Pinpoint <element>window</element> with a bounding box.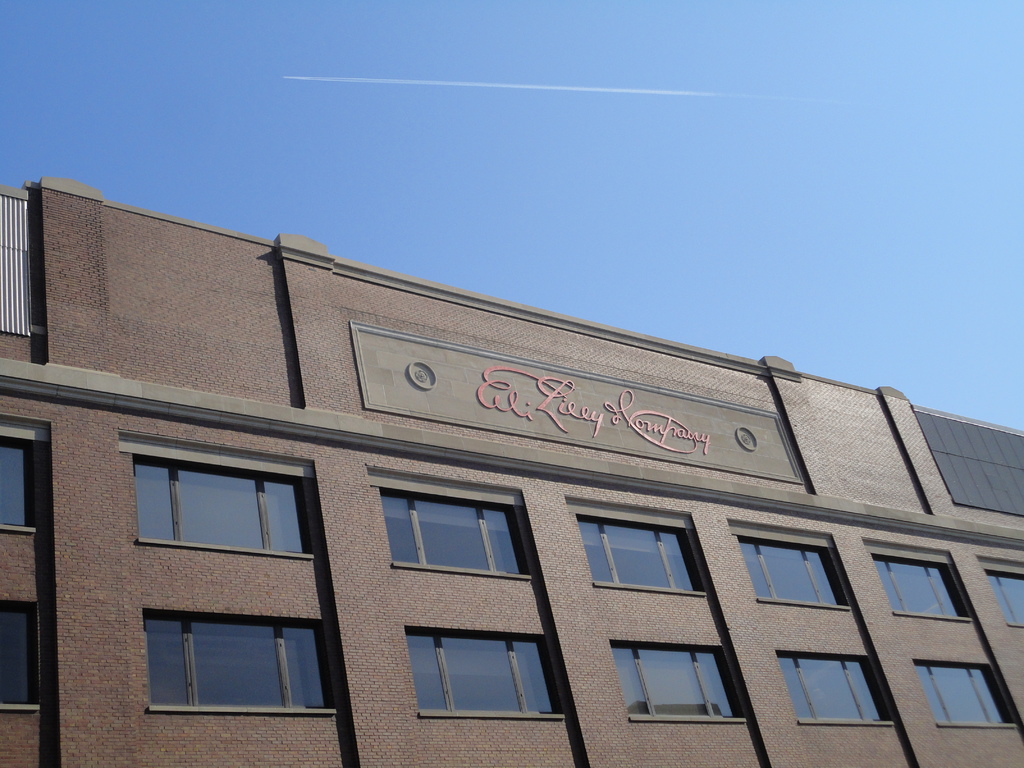
(776, 650, 898, 724).
